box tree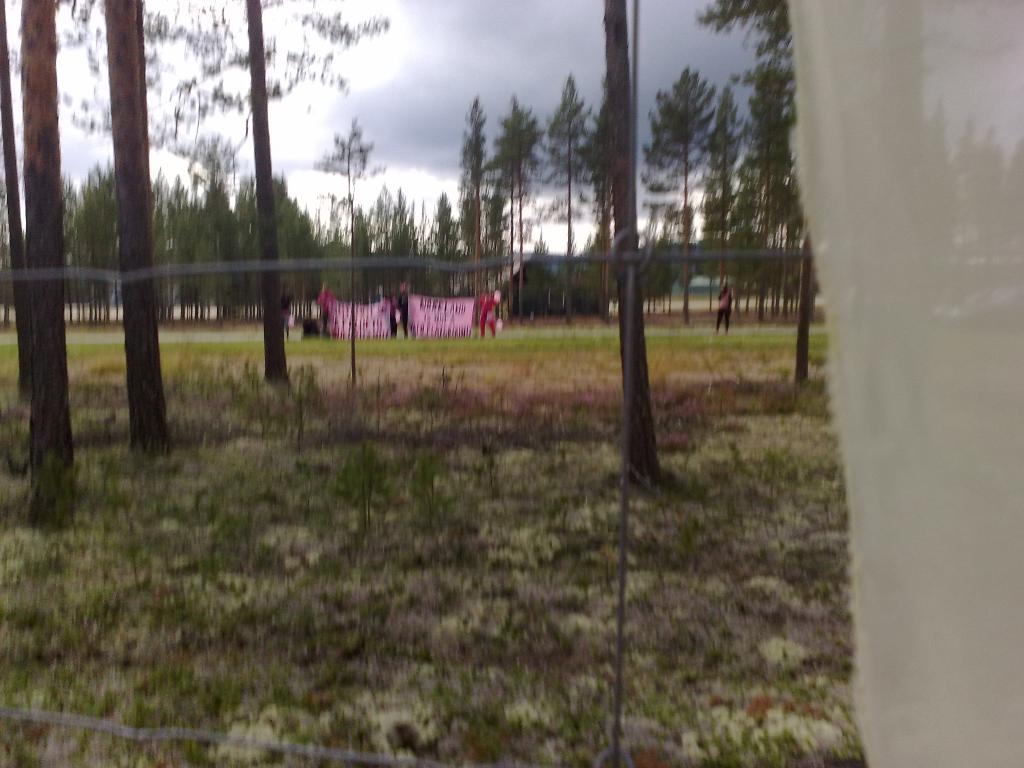
BBox(484, 90, 546, 324)
